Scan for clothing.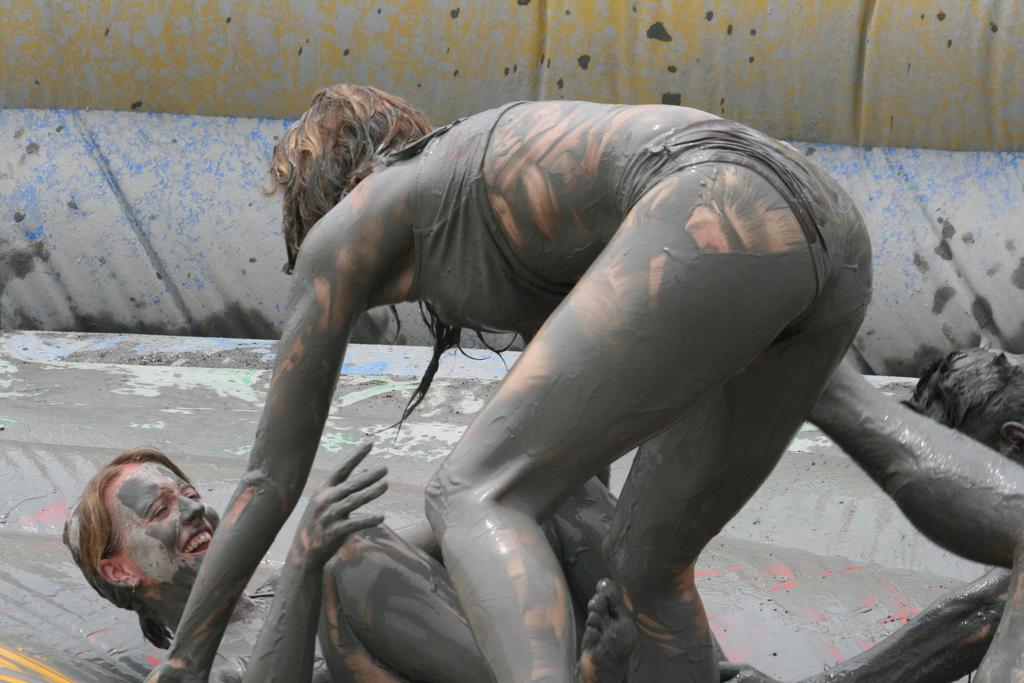
Scan result: x1=374 y1=98 x2=563 y2=338.
